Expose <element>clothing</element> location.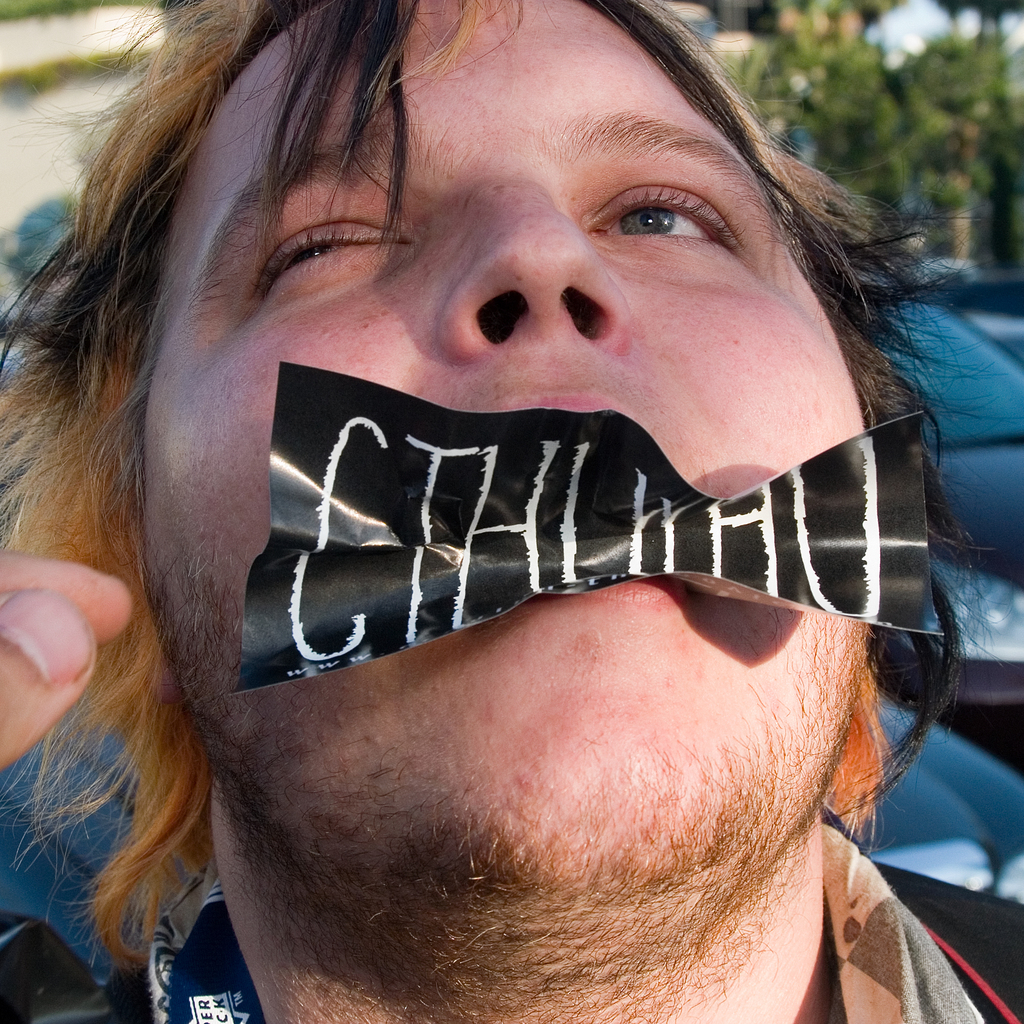
Exposed at (99, 801, 1022, 1023).
